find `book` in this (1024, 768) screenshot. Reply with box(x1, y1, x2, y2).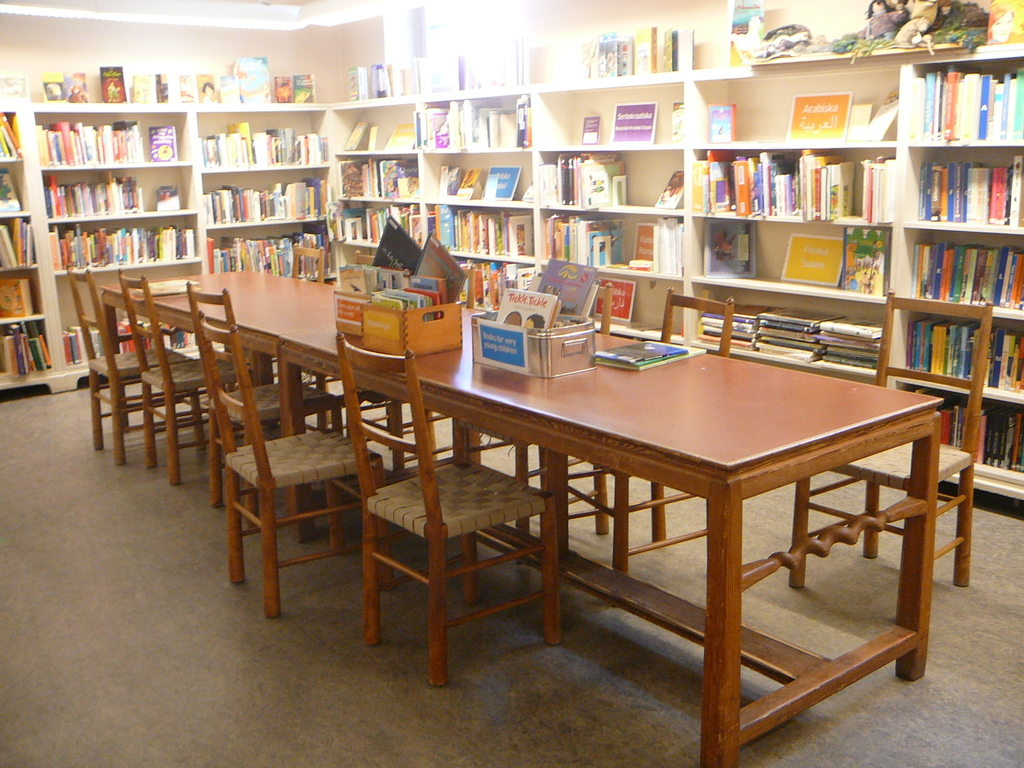
box(0, 170, 22, 209).
